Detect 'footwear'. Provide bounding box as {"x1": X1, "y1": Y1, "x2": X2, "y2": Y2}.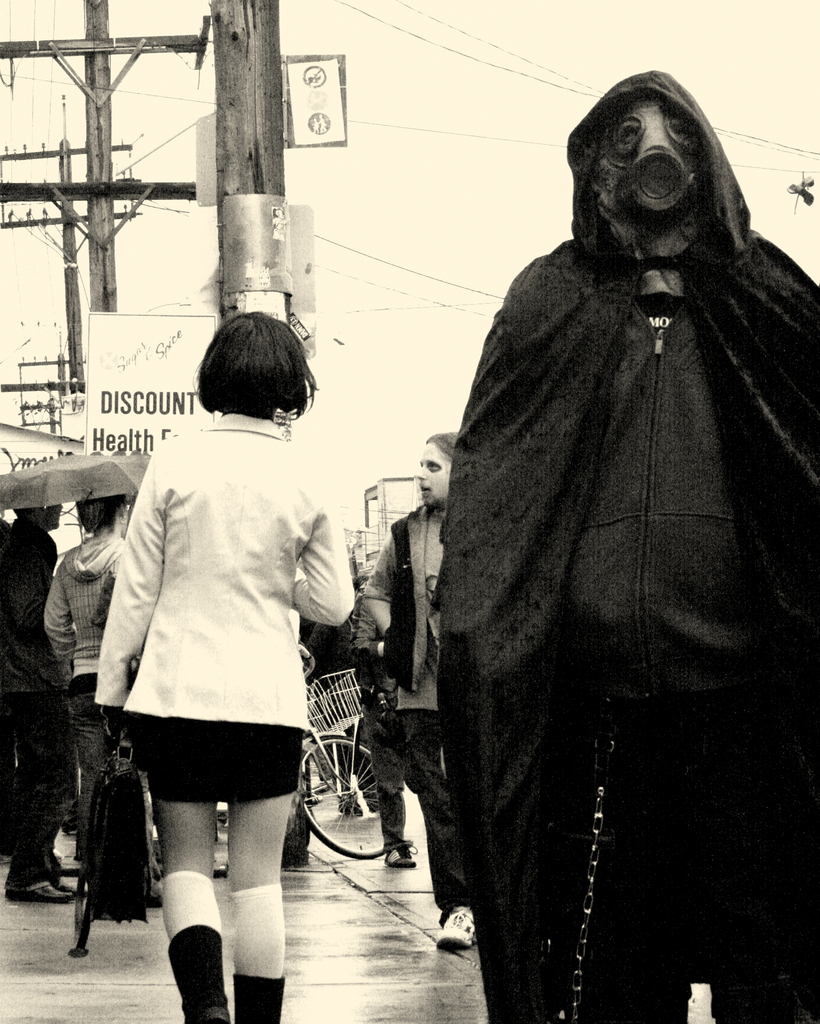
{"x1": 164, "y1": 927, "x2": 230, "y2": 1023}.
